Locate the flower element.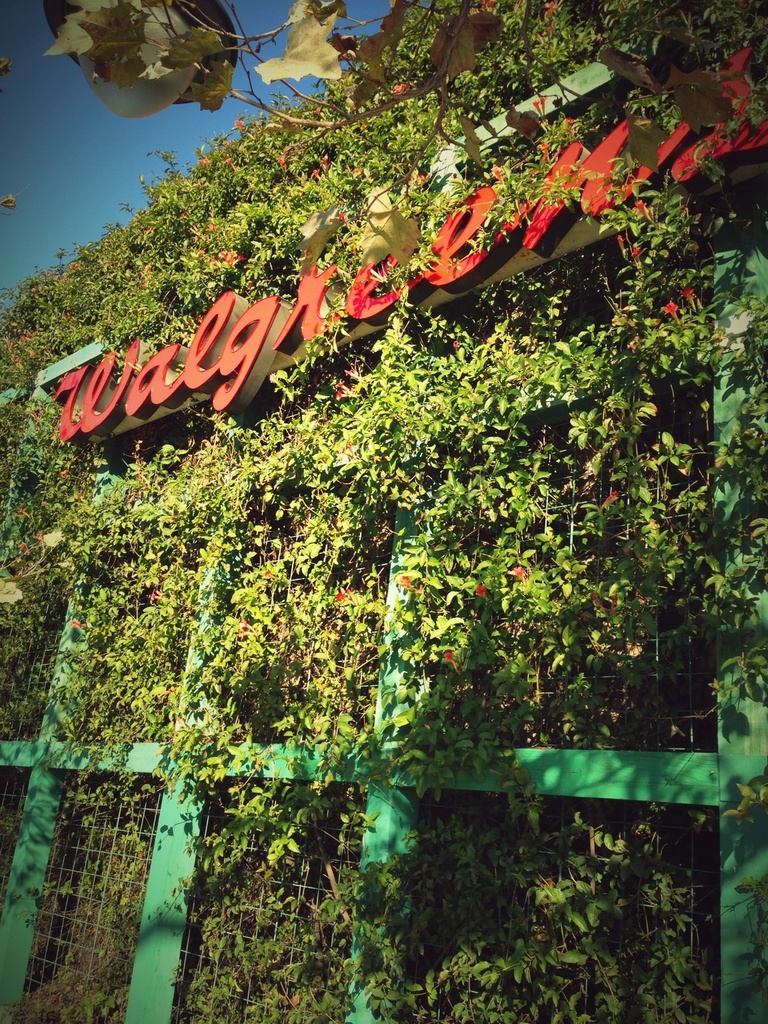
Element bbox: (335,589,347,603).
